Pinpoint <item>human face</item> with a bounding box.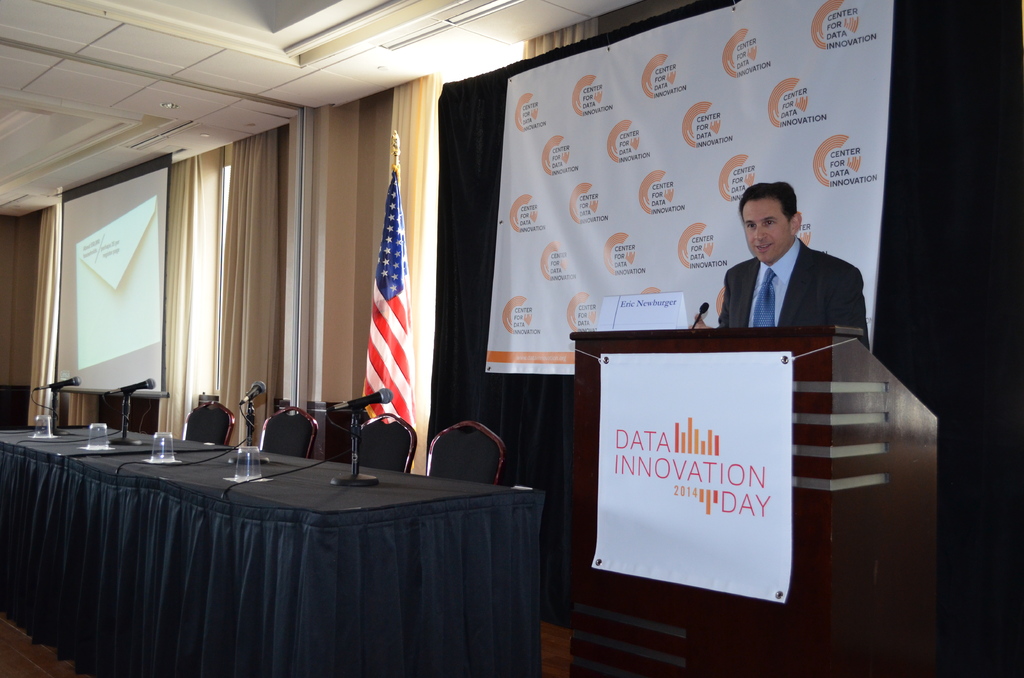
{"x1": 740, "y1": 200, "x2": 792, "y2": 264}.
